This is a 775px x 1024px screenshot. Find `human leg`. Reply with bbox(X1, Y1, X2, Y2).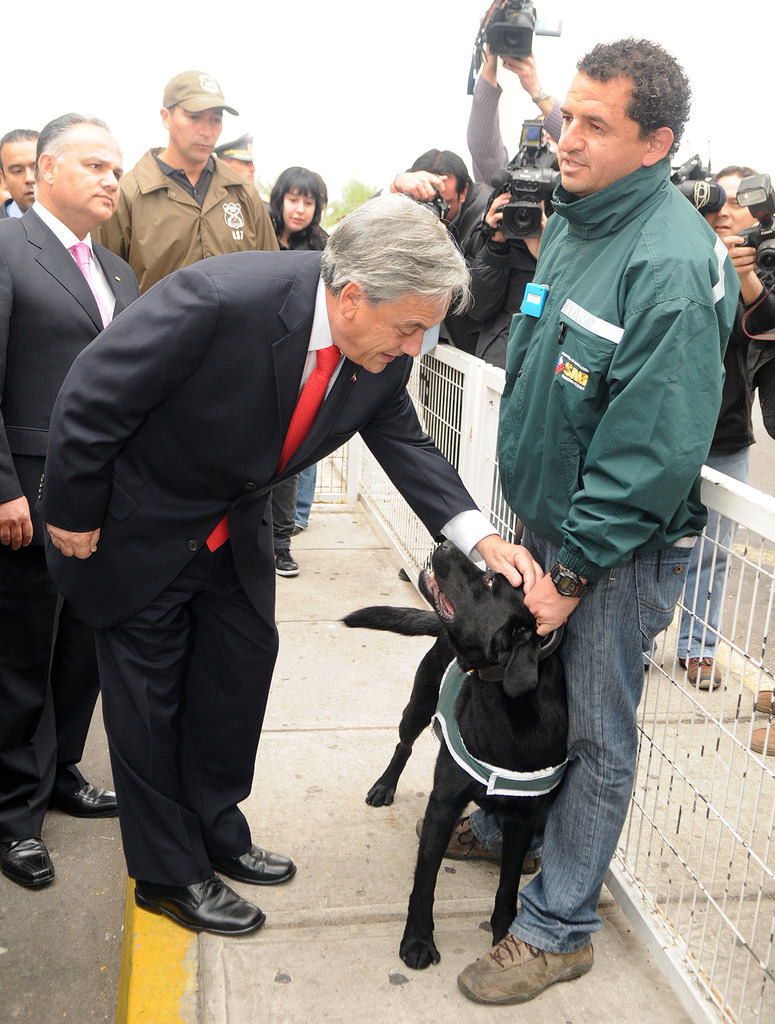
bbox(178, 536, 306, 880).
